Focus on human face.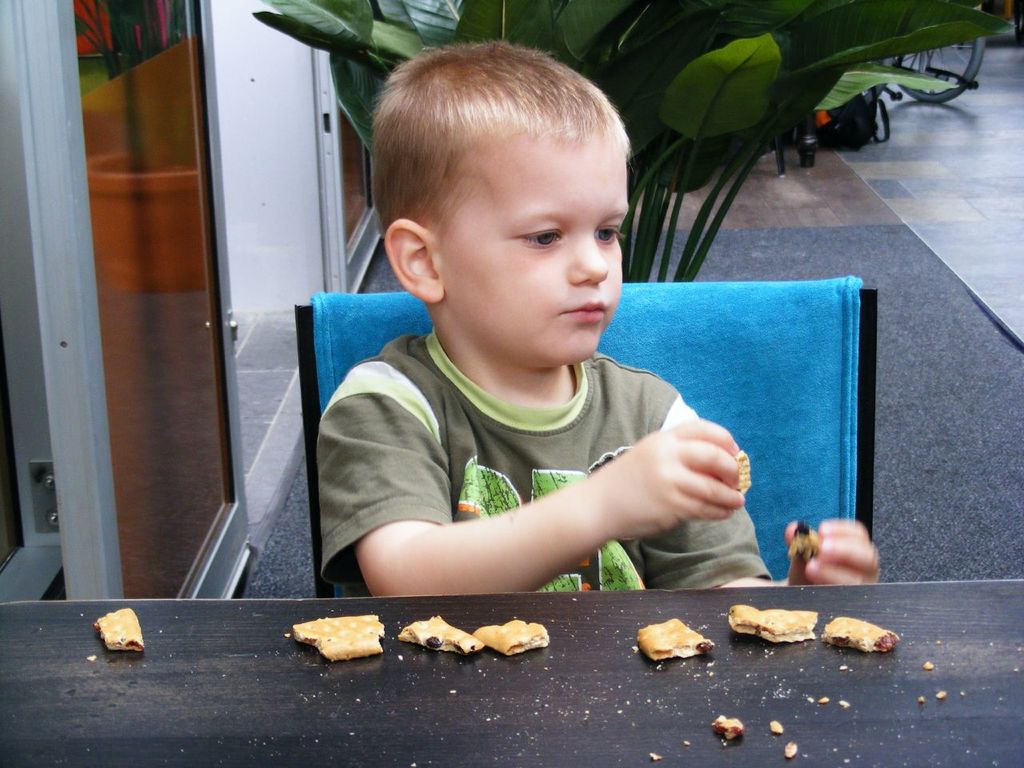
Focused at x1=448 y1=131 x2=622 y2=362.
